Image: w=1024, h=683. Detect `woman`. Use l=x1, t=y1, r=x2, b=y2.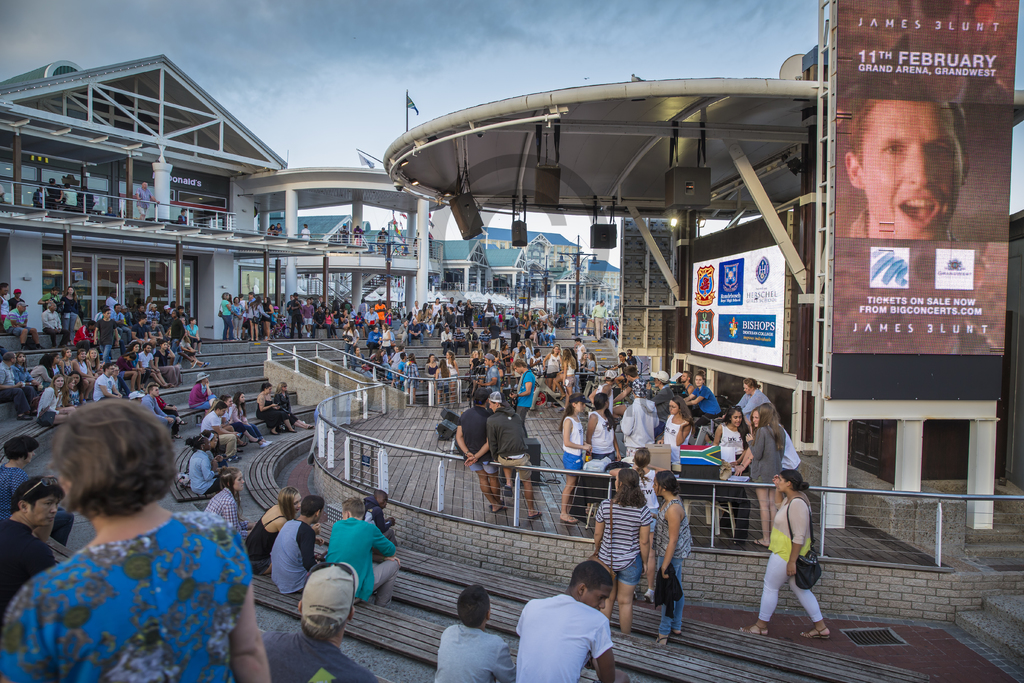
l=684, t=369, r=724, b=419.
